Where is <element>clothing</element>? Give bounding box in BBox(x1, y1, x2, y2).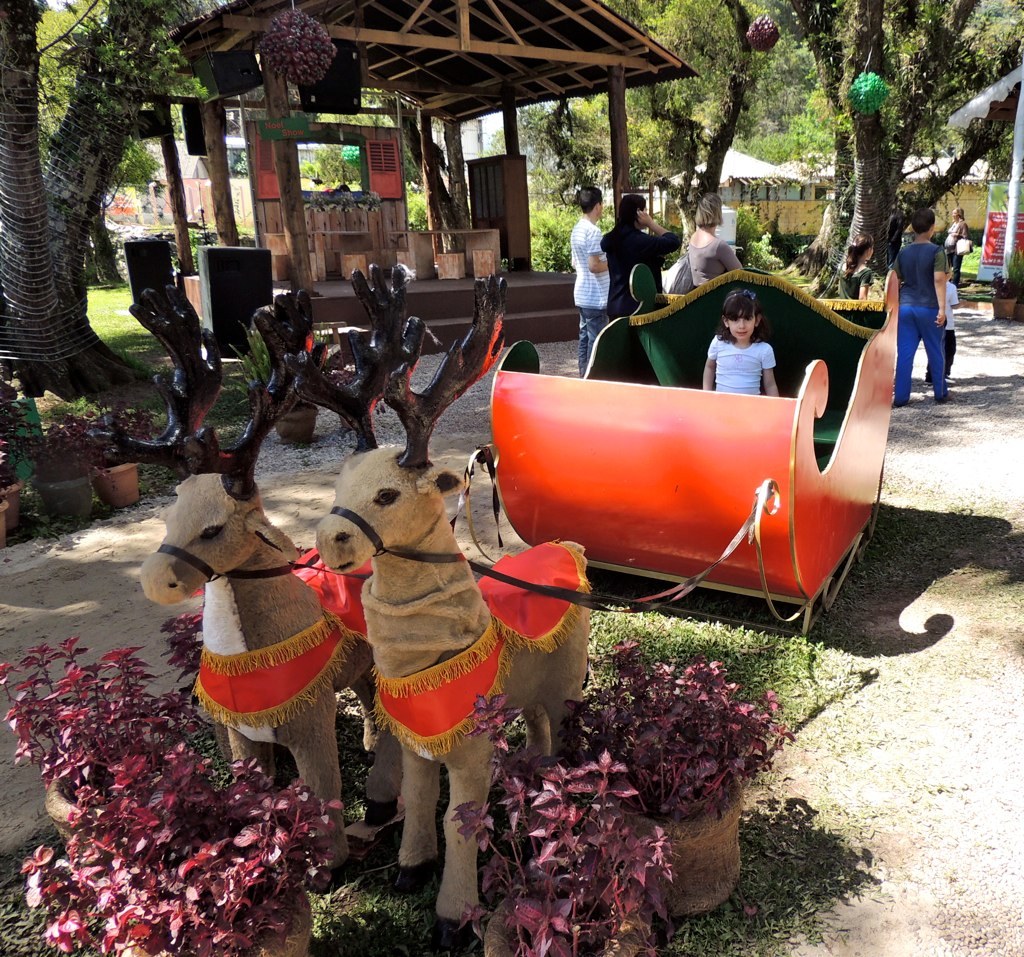
BBox(841, 266, 873, 307).
